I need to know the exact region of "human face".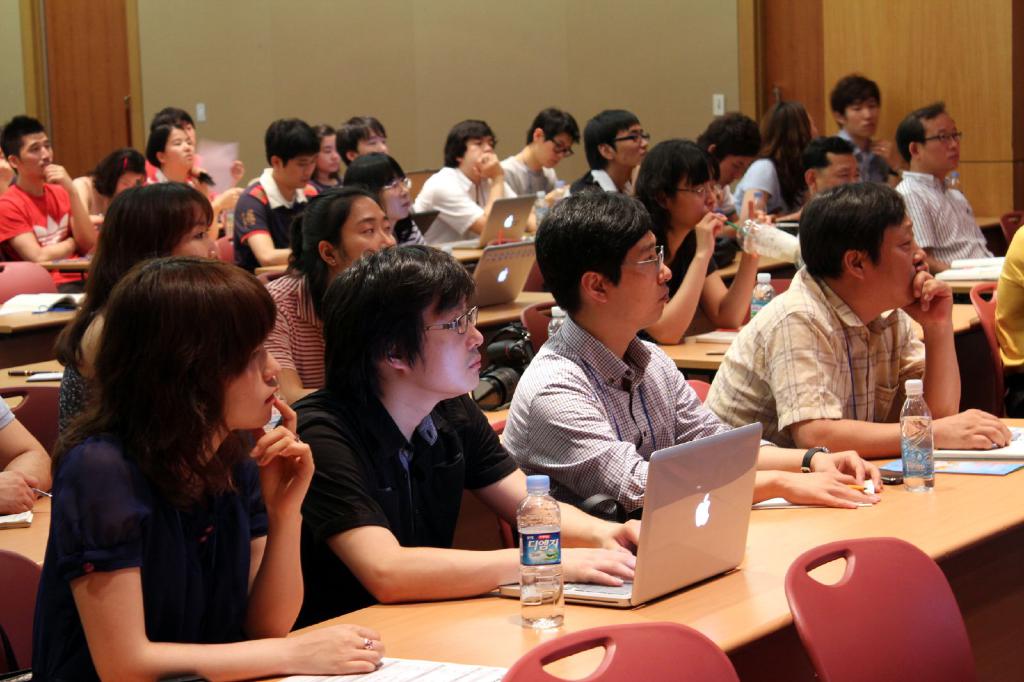
Region: <box>673,171,724,223</box>.
